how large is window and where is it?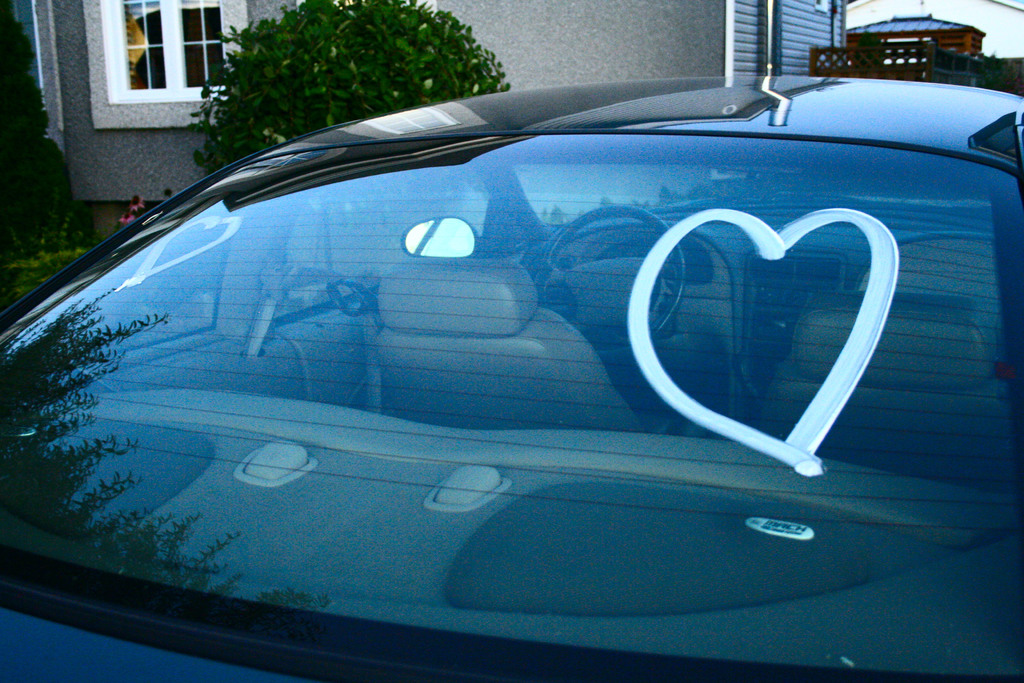
Bounding box: box=[92, 0, 209, 99].
